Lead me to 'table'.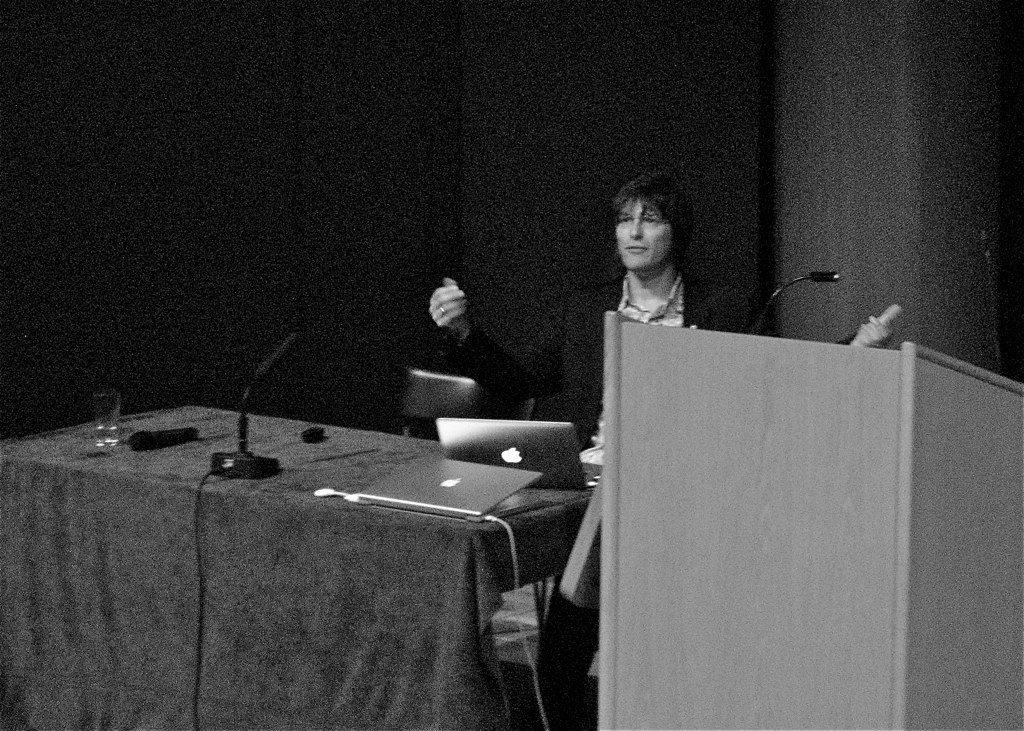
Lead to x1=37 y1=401 x2=642 y2=714.
